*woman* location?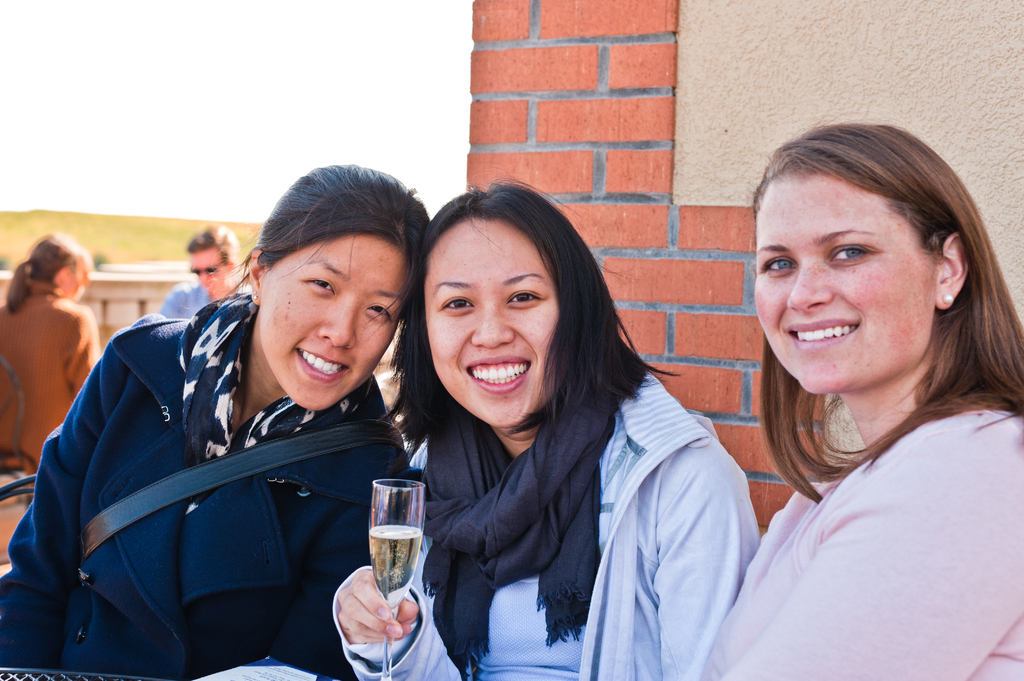
[left=0, top=230, right=99, bottom=477]
